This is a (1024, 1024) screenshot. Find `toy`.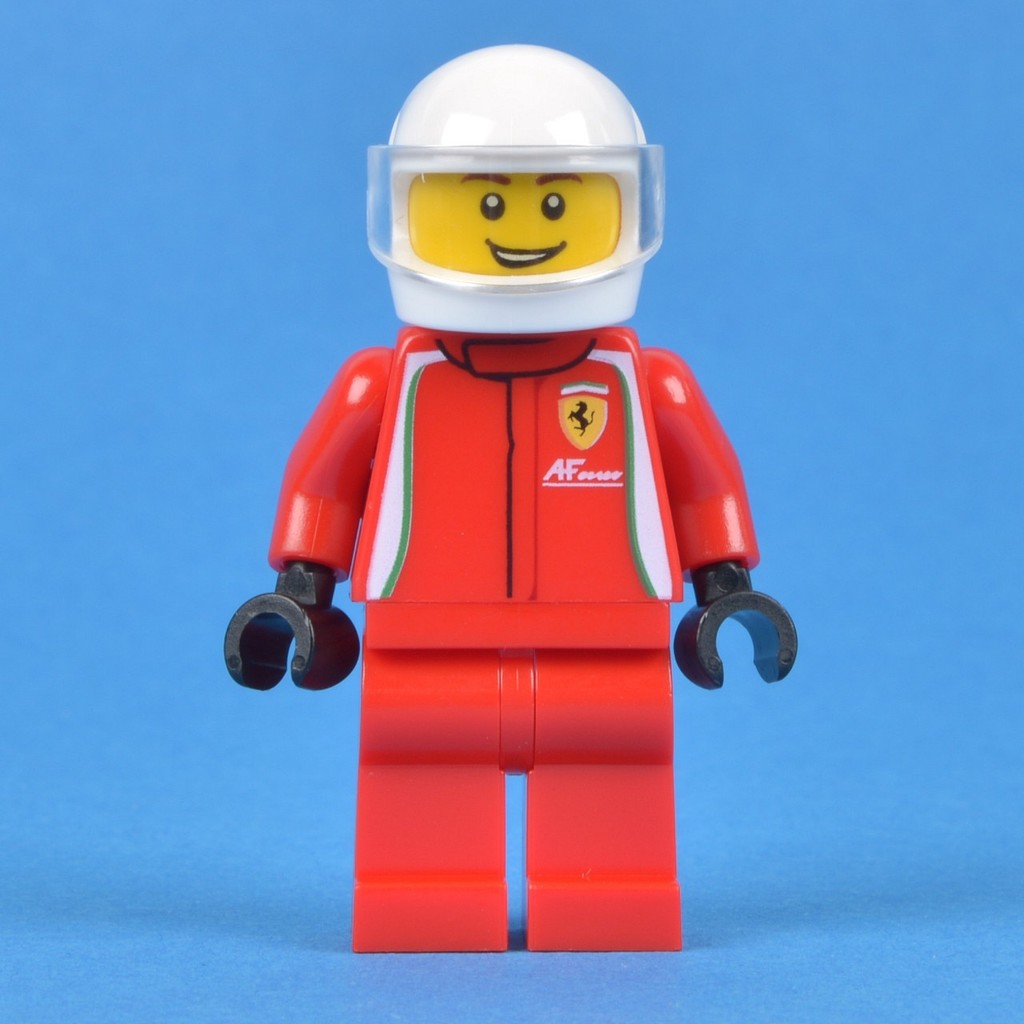
Bounding box: x1=221 y1=55 x2=807 y2=946.
